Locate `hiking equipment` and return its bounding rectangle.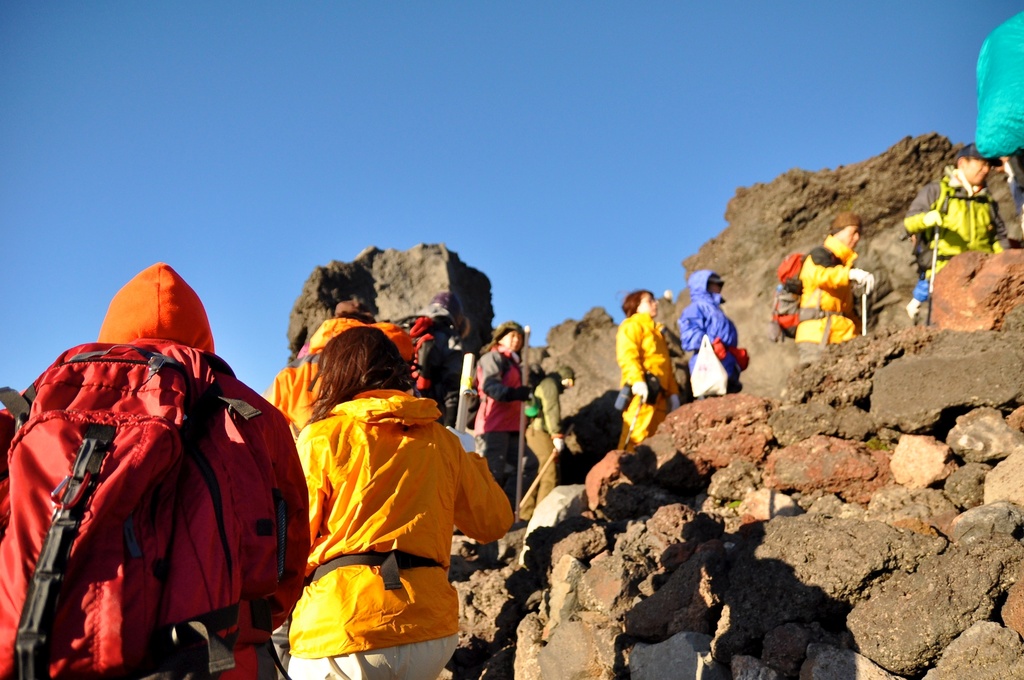
927,222,940,294.
